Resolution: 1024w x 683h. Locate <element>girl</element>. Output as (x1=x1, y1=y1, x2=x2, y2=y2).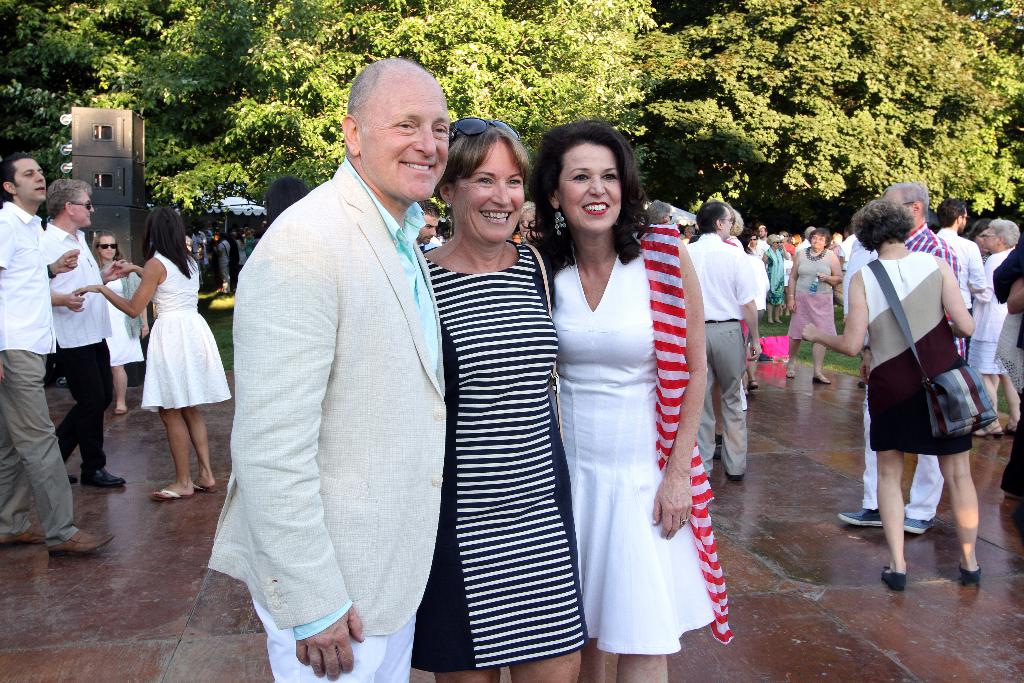
(x1=420, y1=111, x2=605, y2=682).
